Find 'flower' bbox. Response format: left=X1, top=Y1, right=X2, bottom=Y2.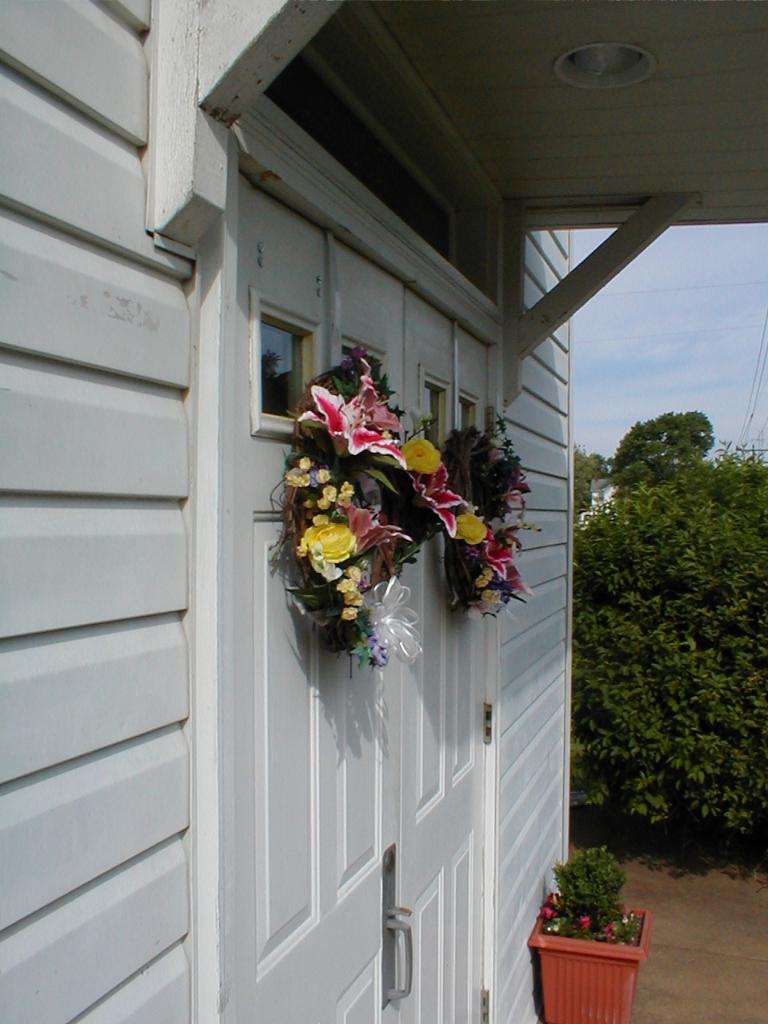
left=308, top=360, right=412, bottom=470.
